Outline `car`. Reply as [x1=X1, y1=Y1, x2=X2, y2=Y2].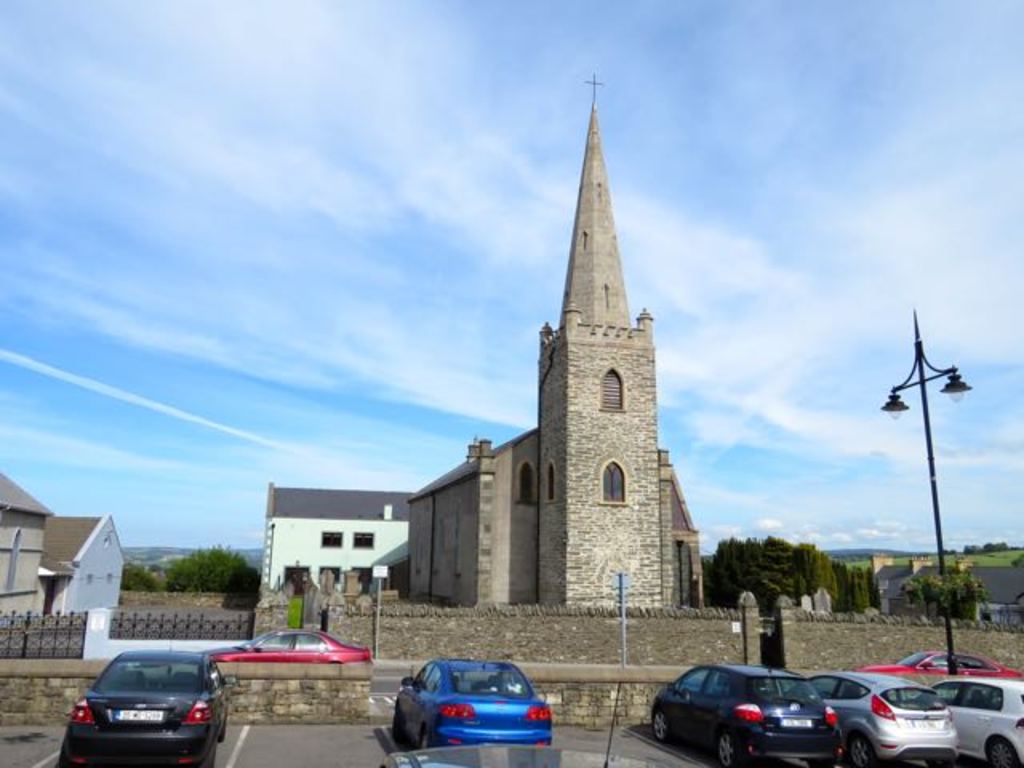
[x1=653, y1=659, x2=843, y2=766].
